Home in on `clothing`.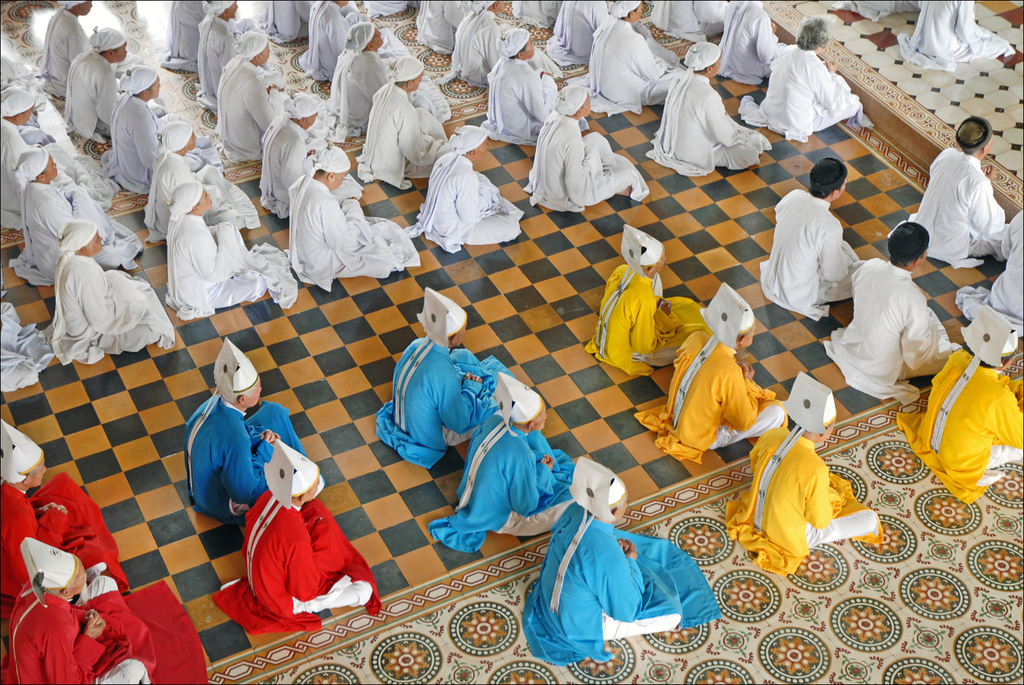
Homed in at {"left": 288, "top": 0, "right": 373, "bottom": 85}.
